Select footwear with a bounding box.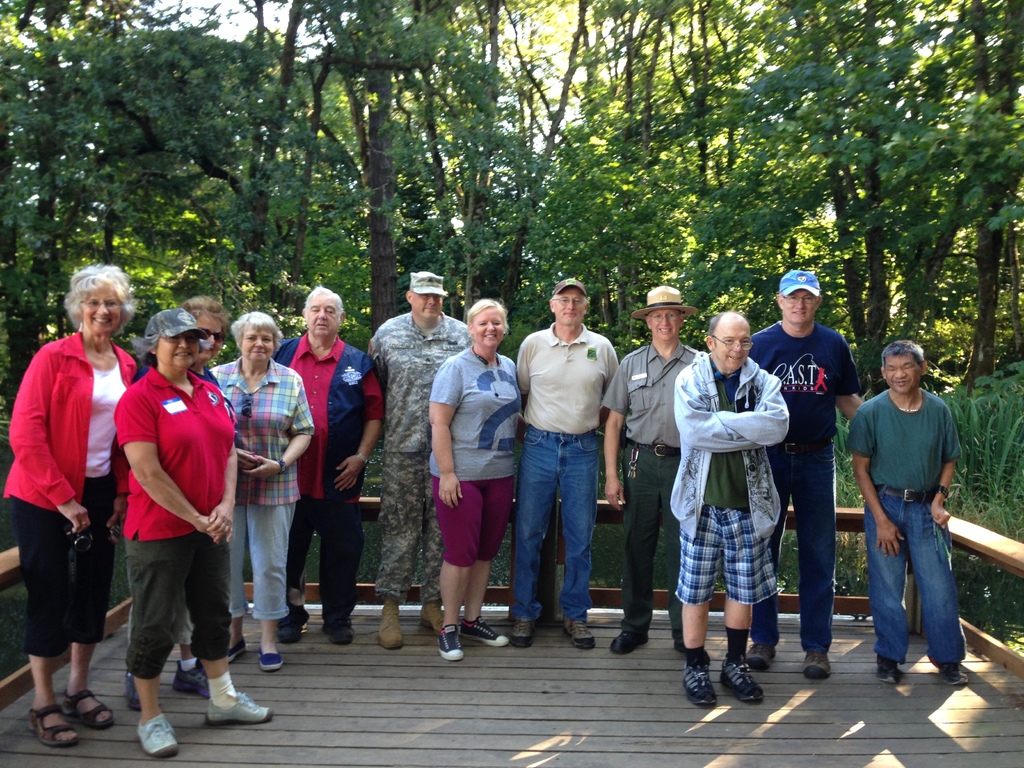
pyautogui.locateOnScreen(321, 616, 351, 643).
